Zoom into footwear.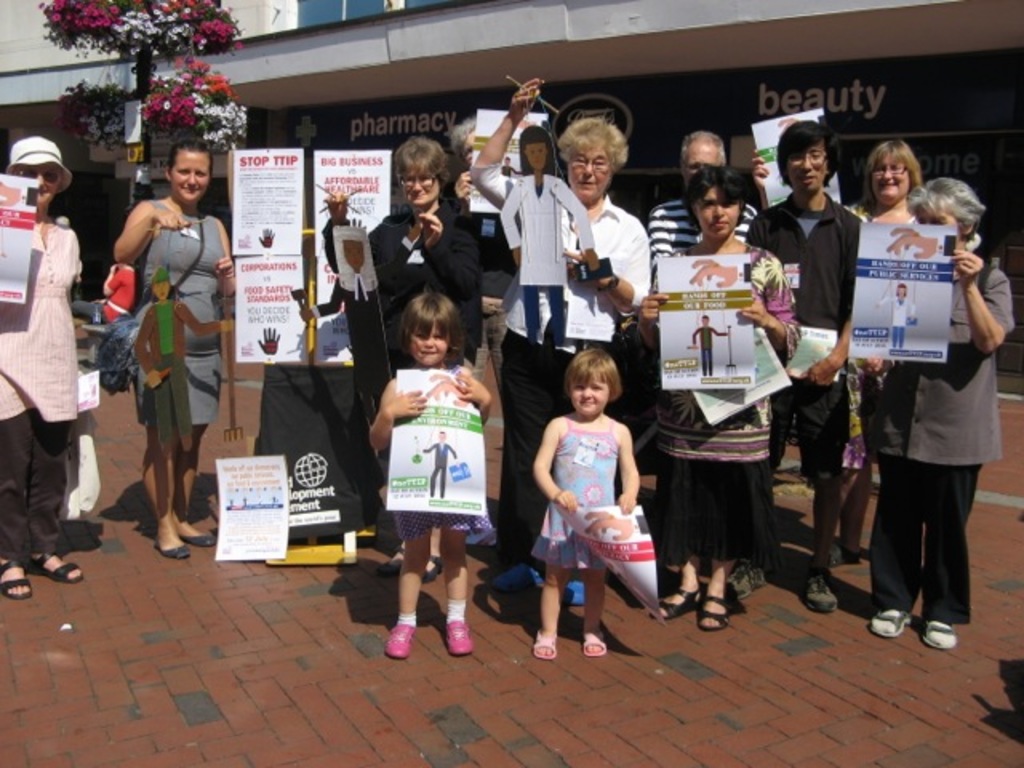
Zoom target: pyautogui.locateOnScreen(866, 605, 917, 640).
